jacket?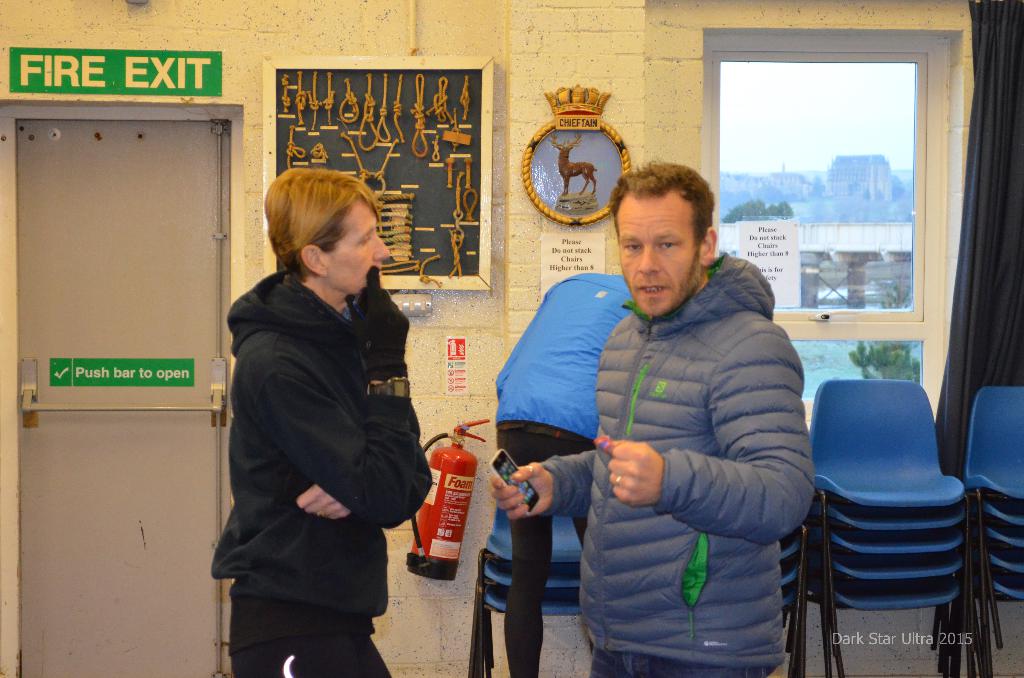
box=[539, 249, 824, 669]
